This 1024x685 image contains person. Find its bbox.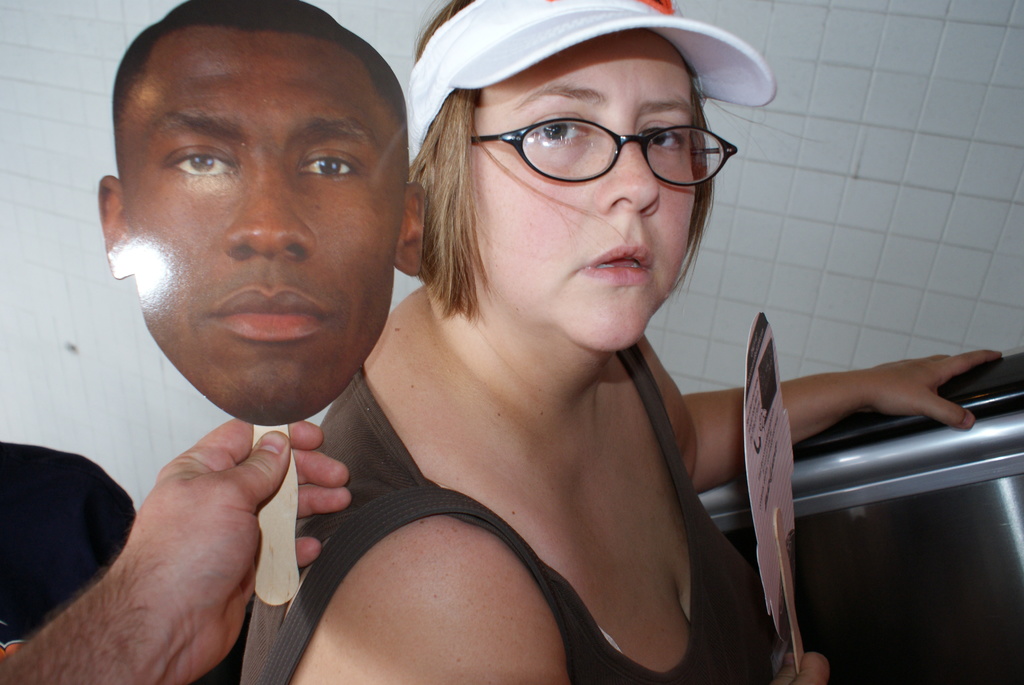
[95, 0, 424, 426].
